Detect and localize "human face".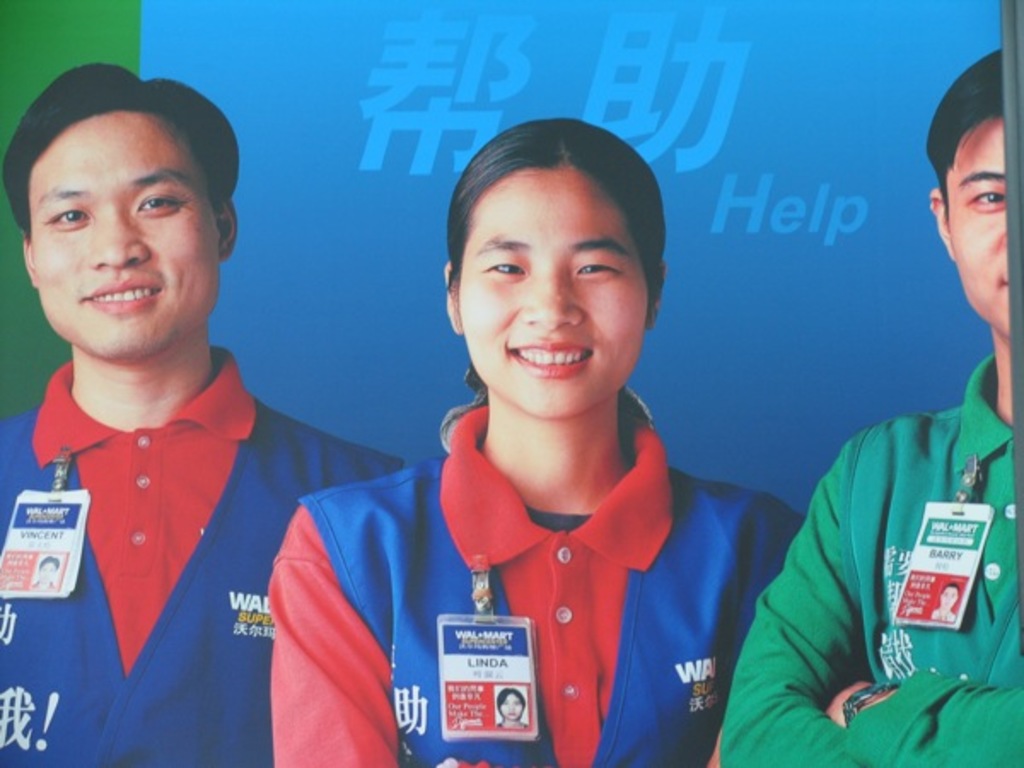
Localized at [459, 171, 650, 423].
